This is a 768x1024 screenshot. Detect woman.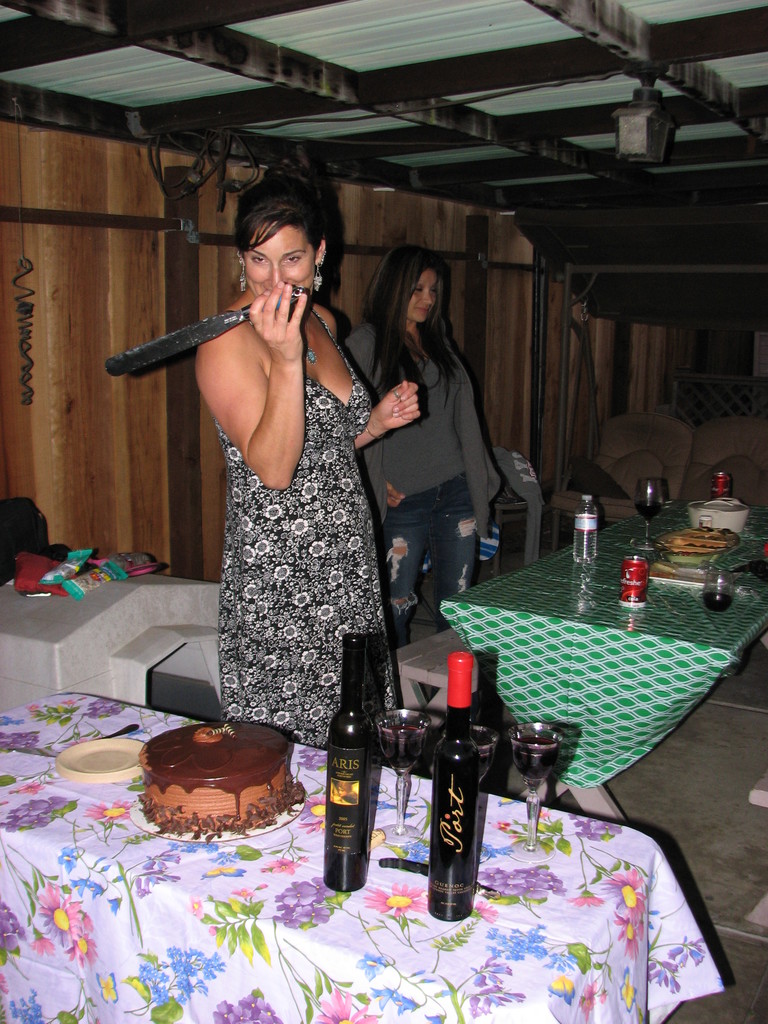
pyautogui.locateOnScreen(144, 154, 407, 783).
